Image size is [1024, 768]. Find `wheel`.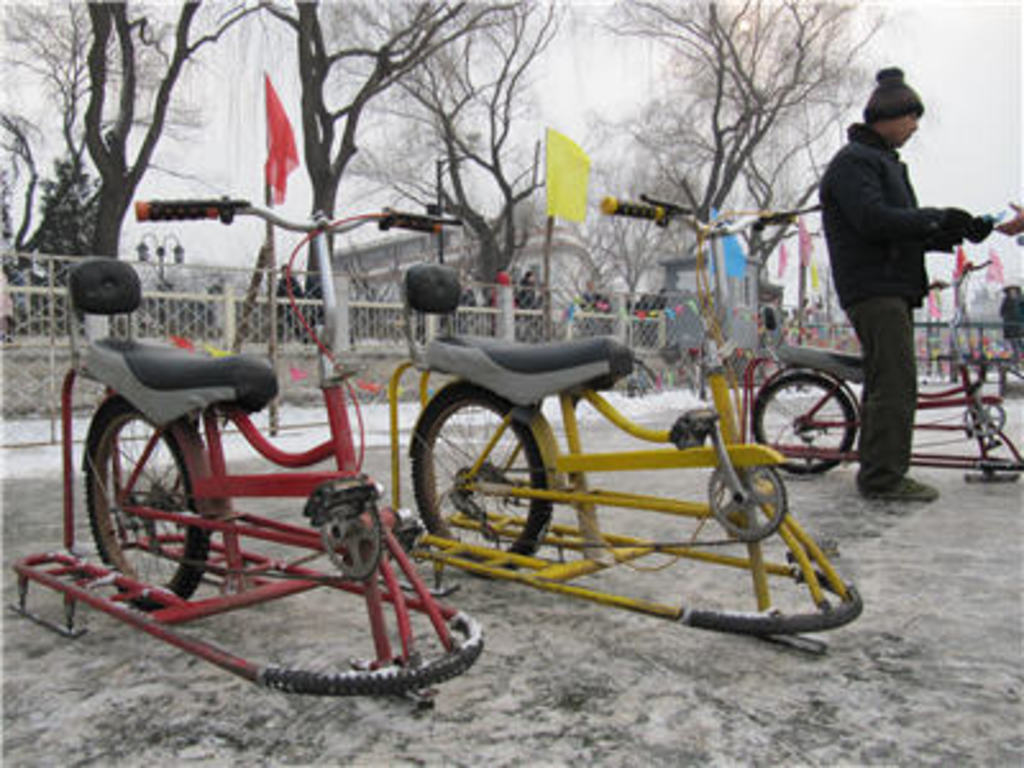
bbox(748, 361, 873, 474).
